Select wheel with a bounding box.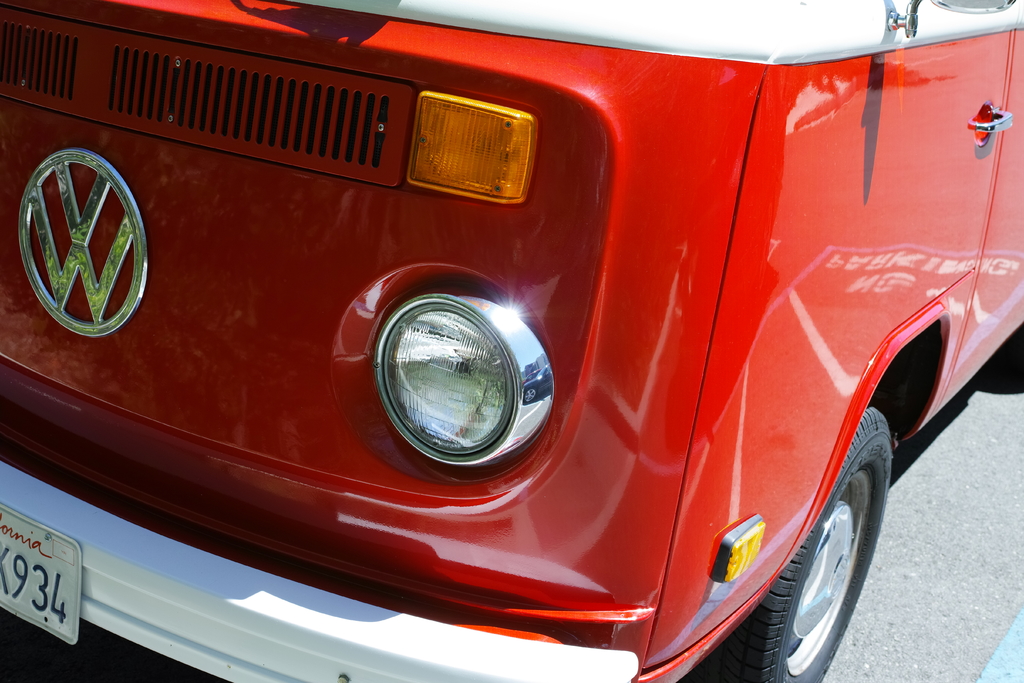
(left=778, top=453, right=888, bottom=679).
